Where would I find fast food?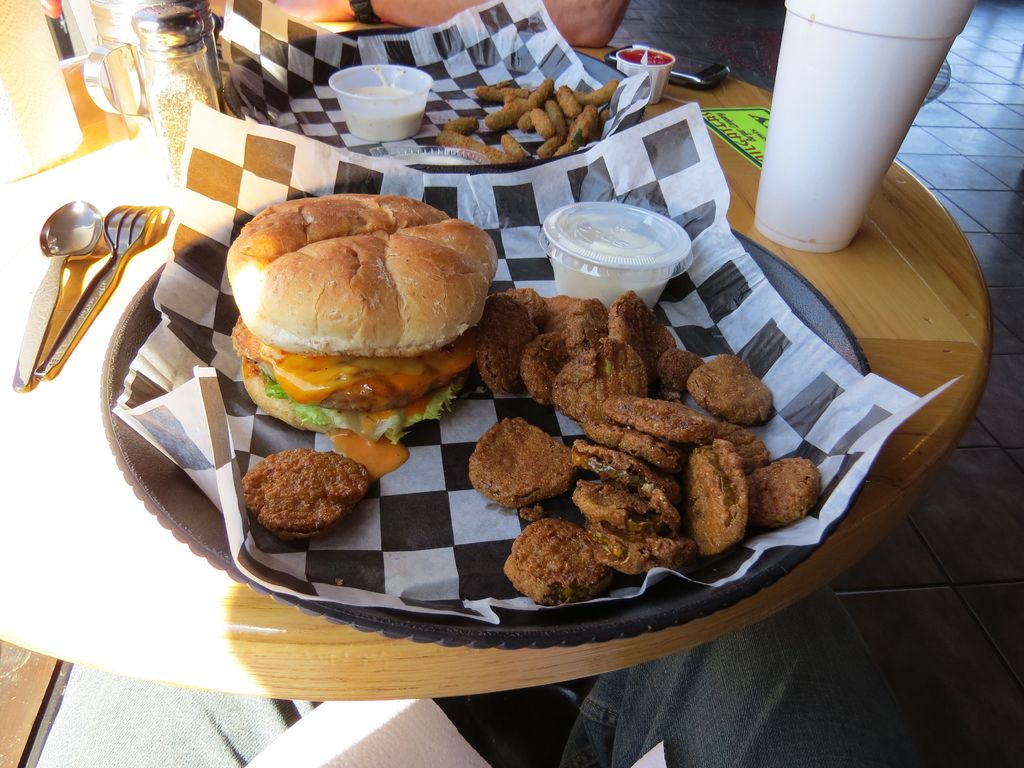
At (x1=495, y1=289, x2=549, y2=326).
